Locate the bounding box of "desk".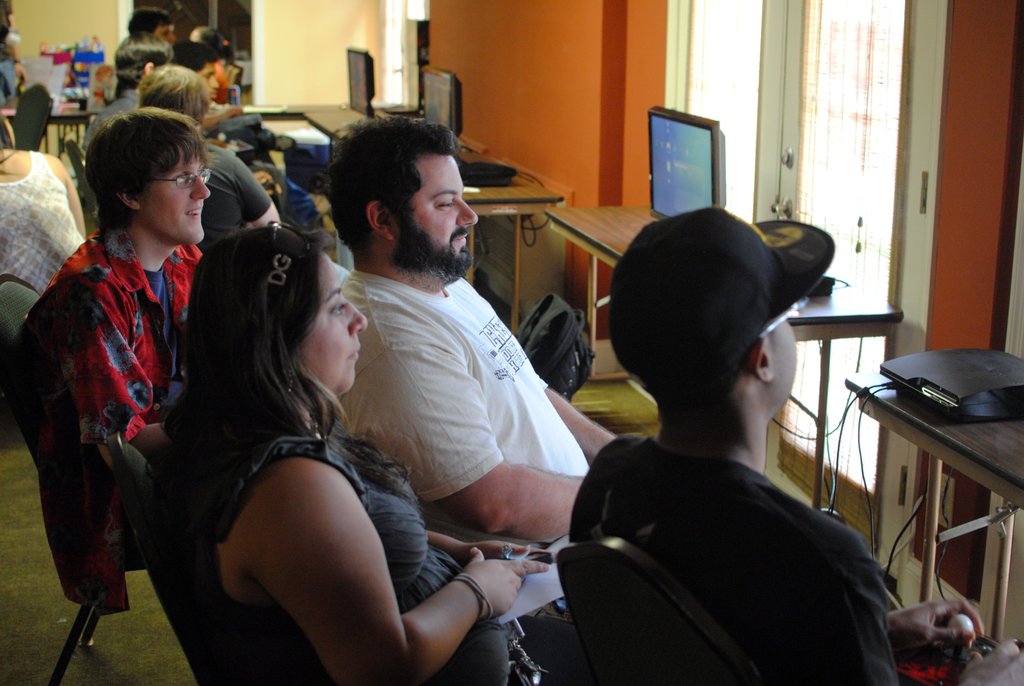
Bounding box: 849 369 1023 644.
